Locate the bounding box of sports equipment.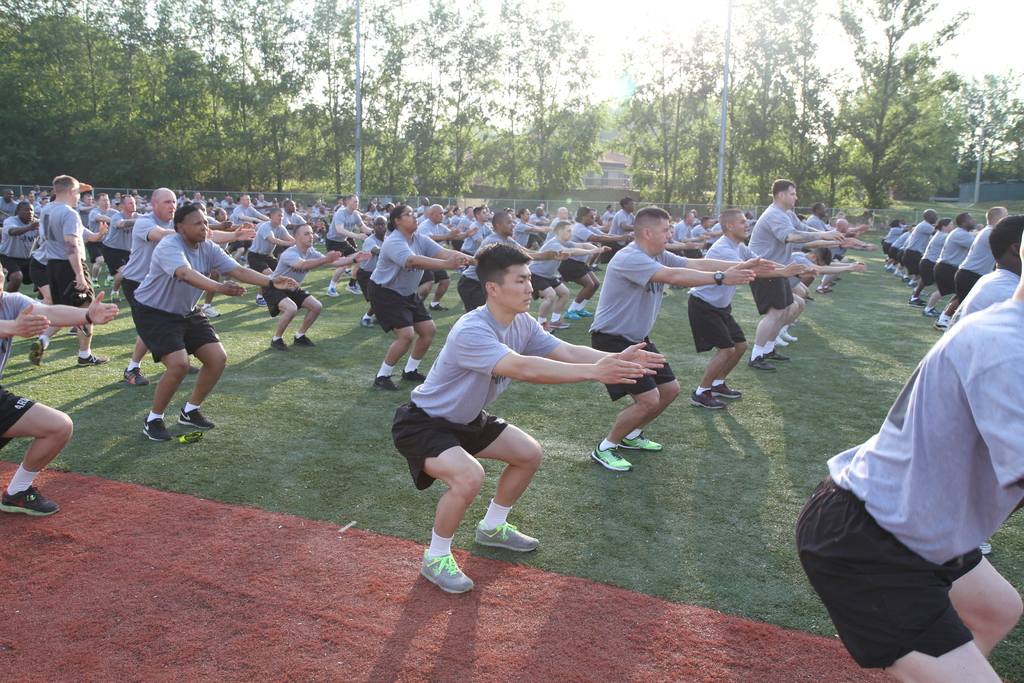
Bounding box: bbox=(267, 338, 292, 350).
